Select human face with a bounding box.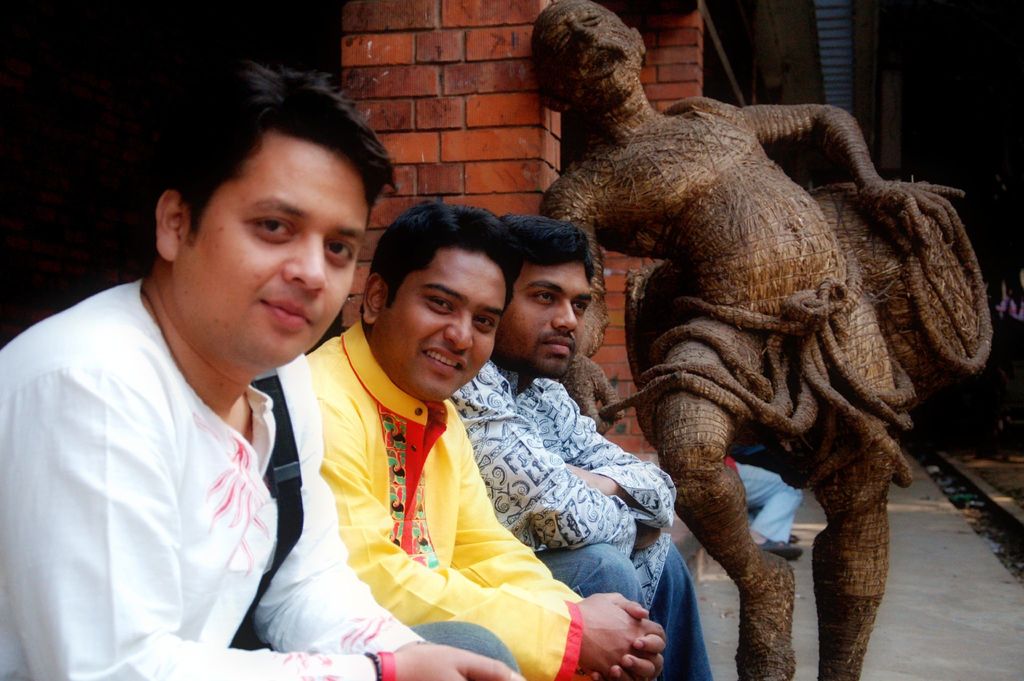
left=177, top=137, right=367, bottom=361.
